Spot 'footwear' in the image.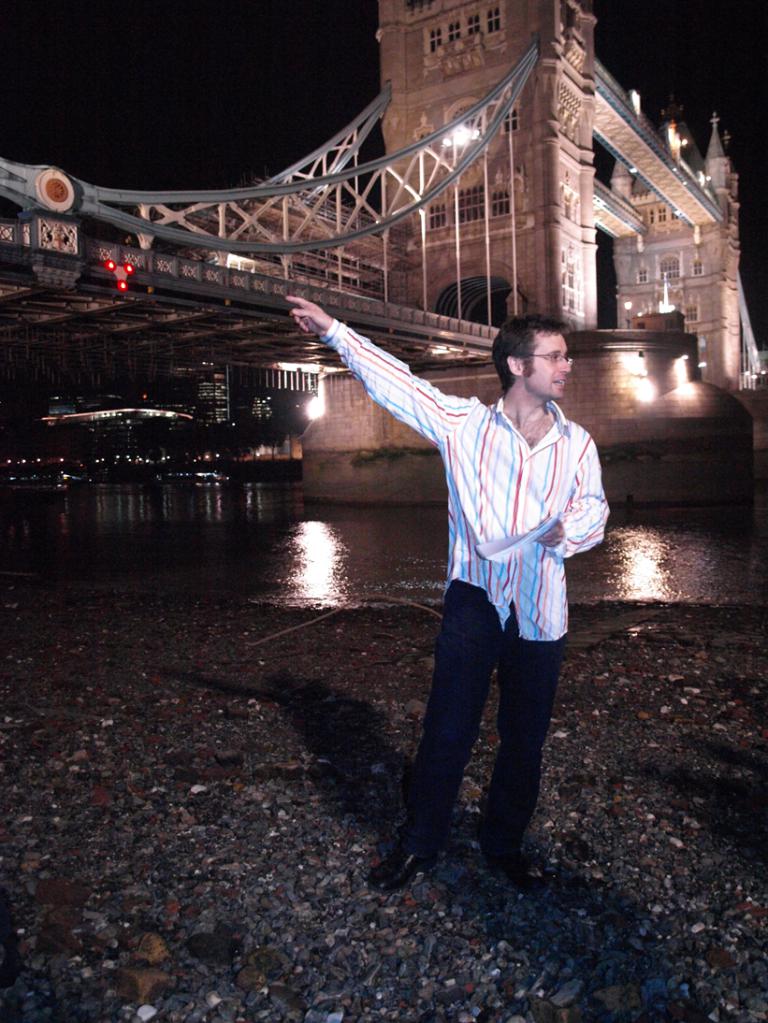
'footwear' found at box=[469, 824, 534, 870].
